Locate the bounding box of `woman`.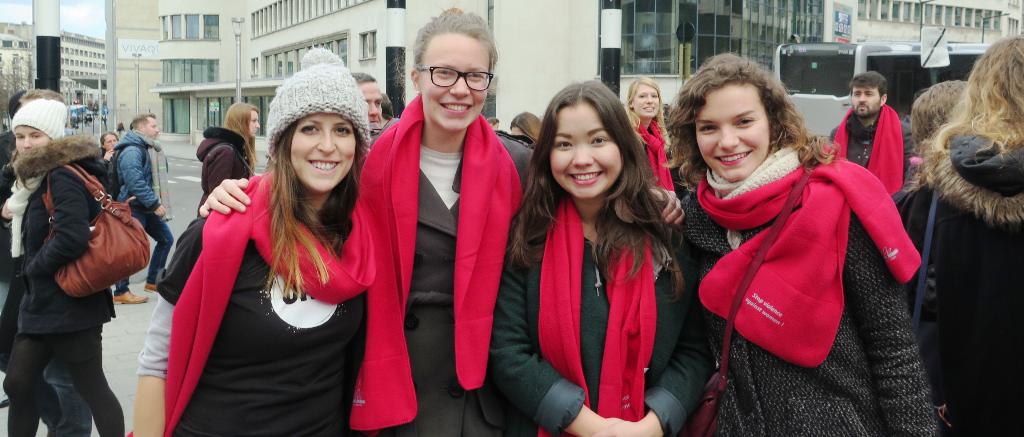
Bounding box: <region>612, 76, 670, 192</region>.
